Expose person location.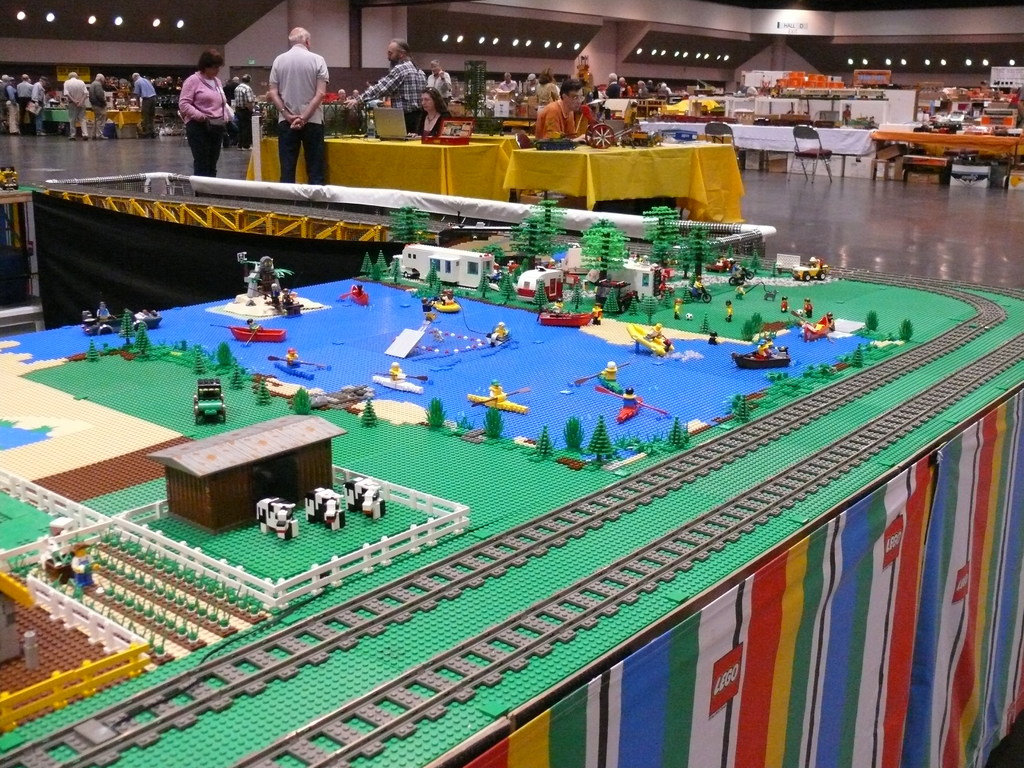
Exposed at [x1=420, y1=86, x2=447, y2=138].
